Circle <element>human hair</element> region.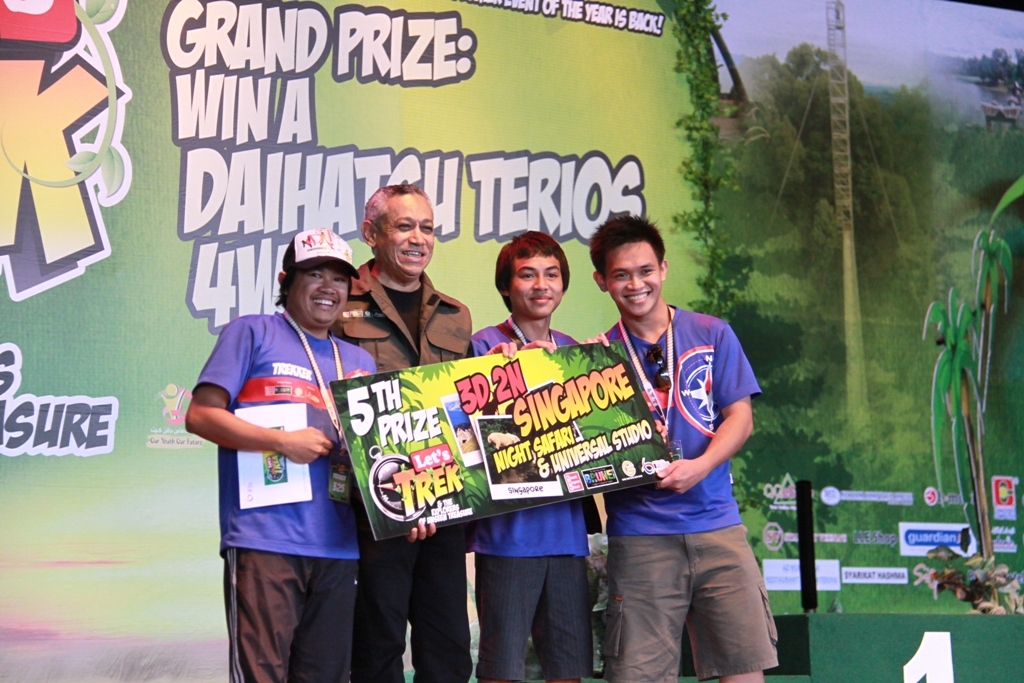
Region: pyautogui.locateOnScreen(272, 262, 355, 306).
